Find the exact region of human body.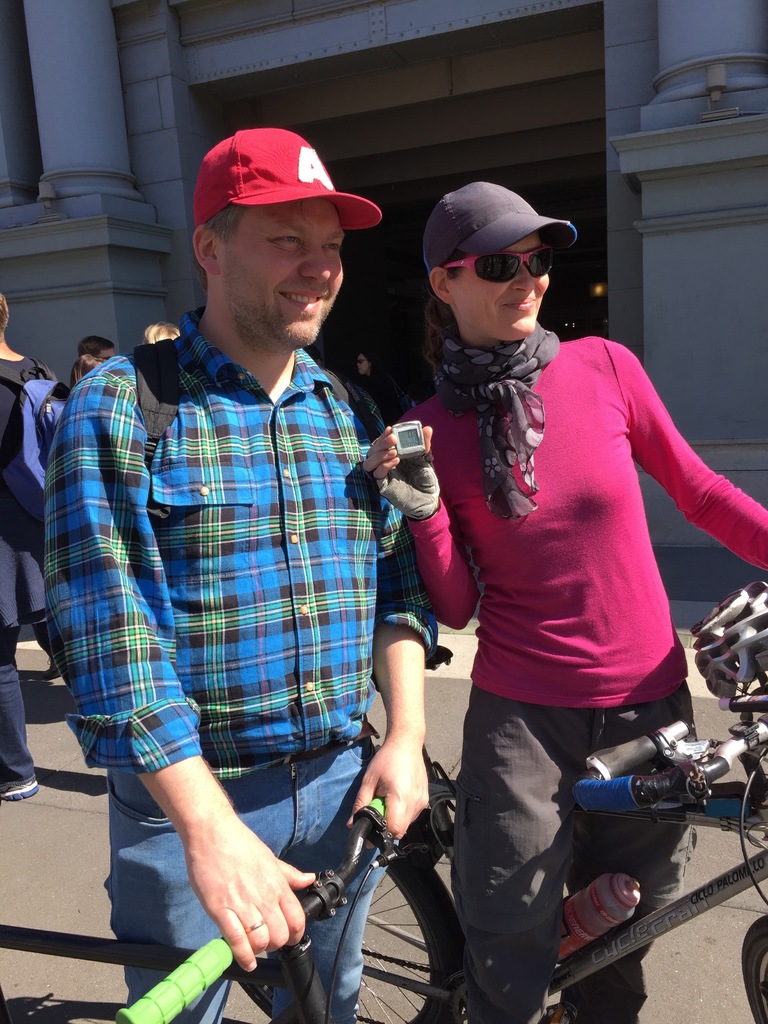
Exact region: (x1=0, y1=342, x2=65, y2=801).
